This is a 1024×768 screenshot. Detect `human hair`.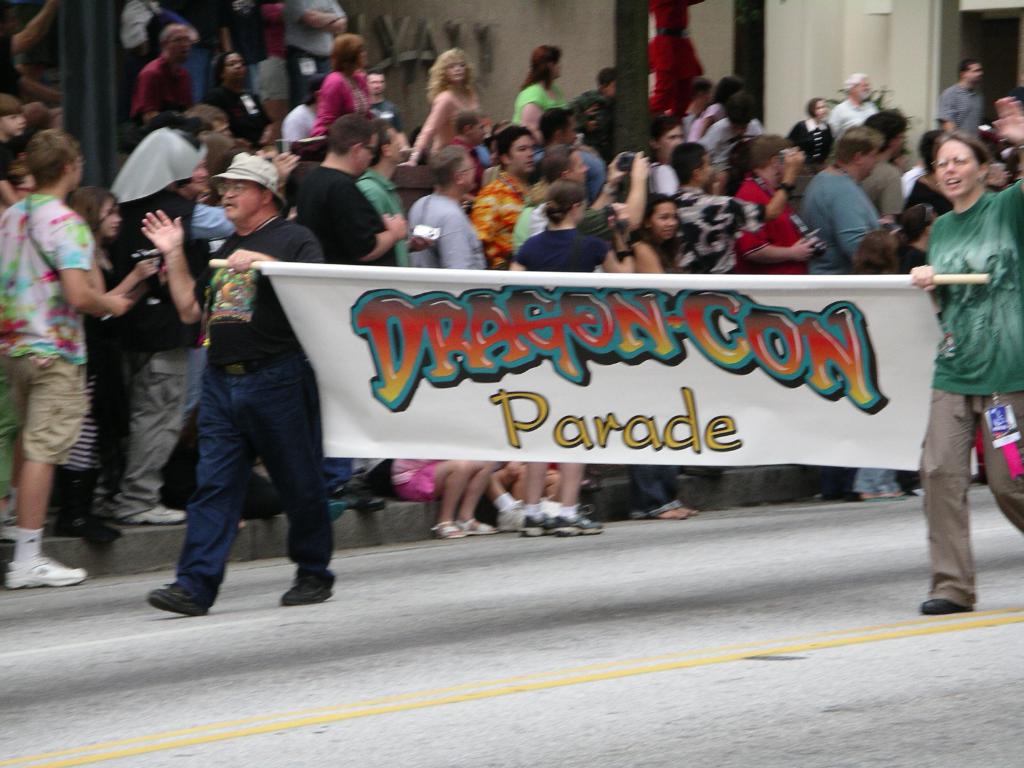
492 124 533 169.
